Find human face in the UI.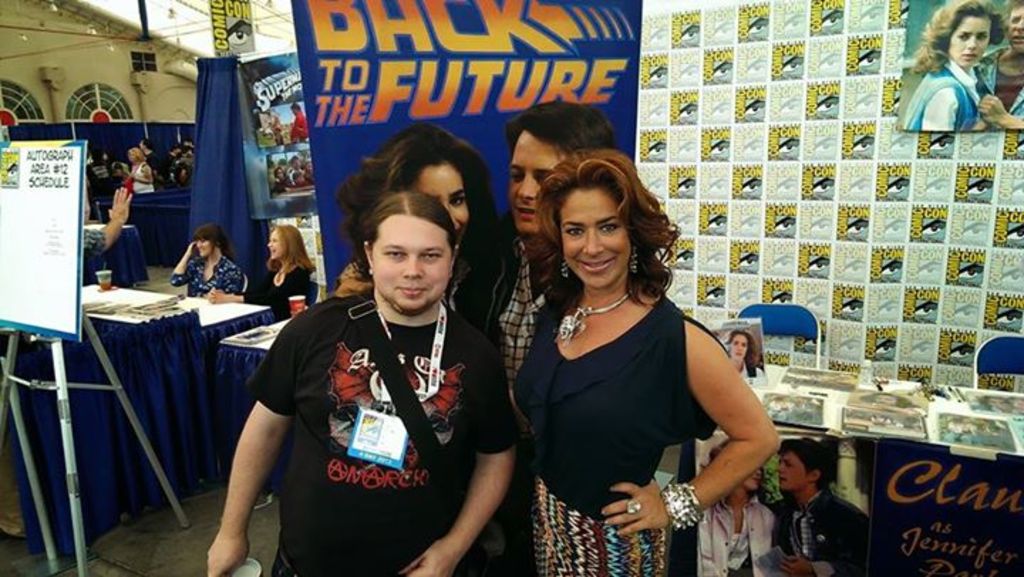
UI element at select_region(1008, 4, 1023, 53).
